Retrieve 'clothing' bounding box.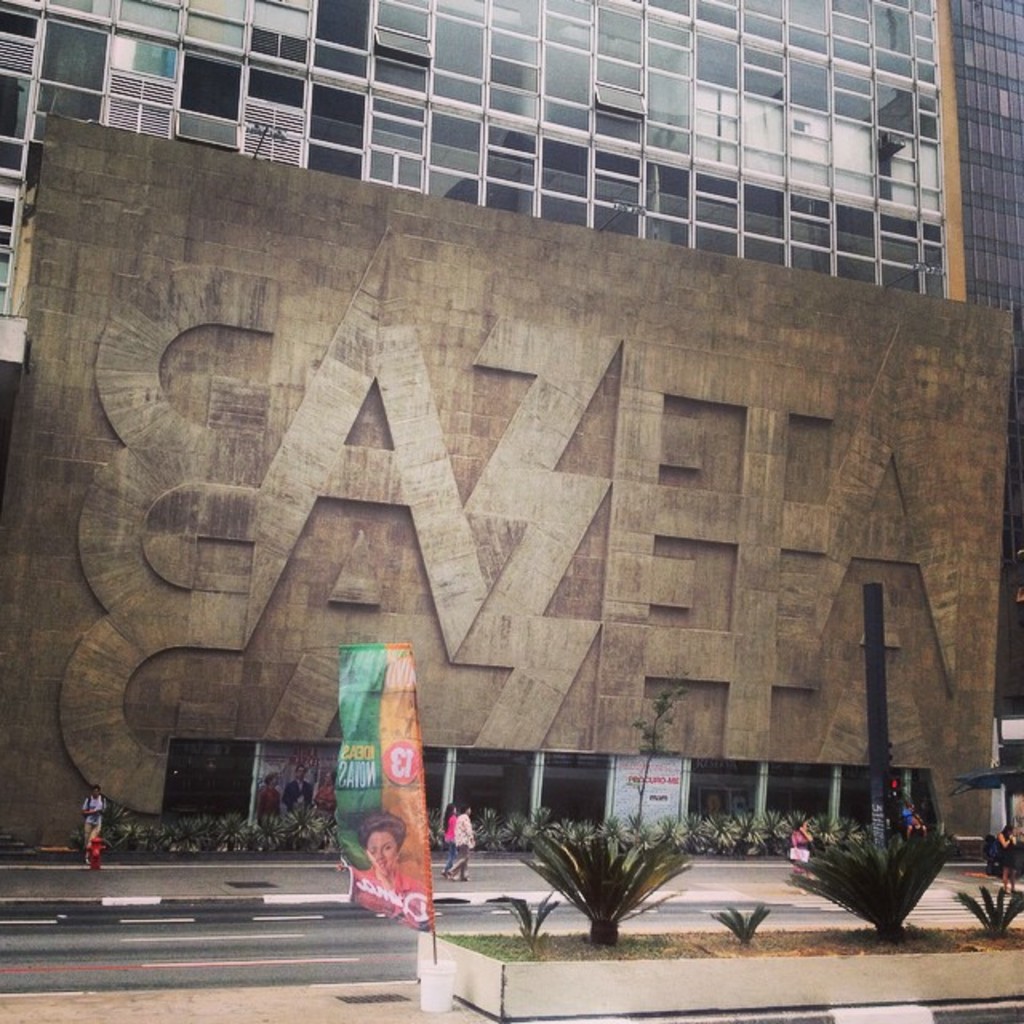
Bounding box: locate(794, 829, 806, 866).
